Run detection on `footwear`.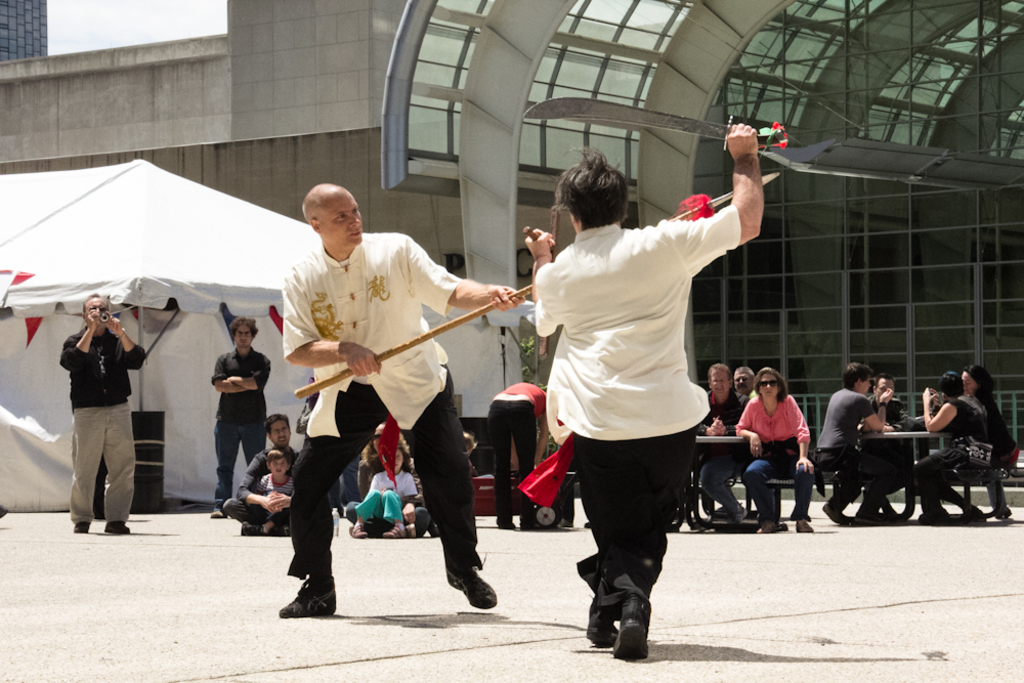
Result: <box>824,502,851,525</box>.
